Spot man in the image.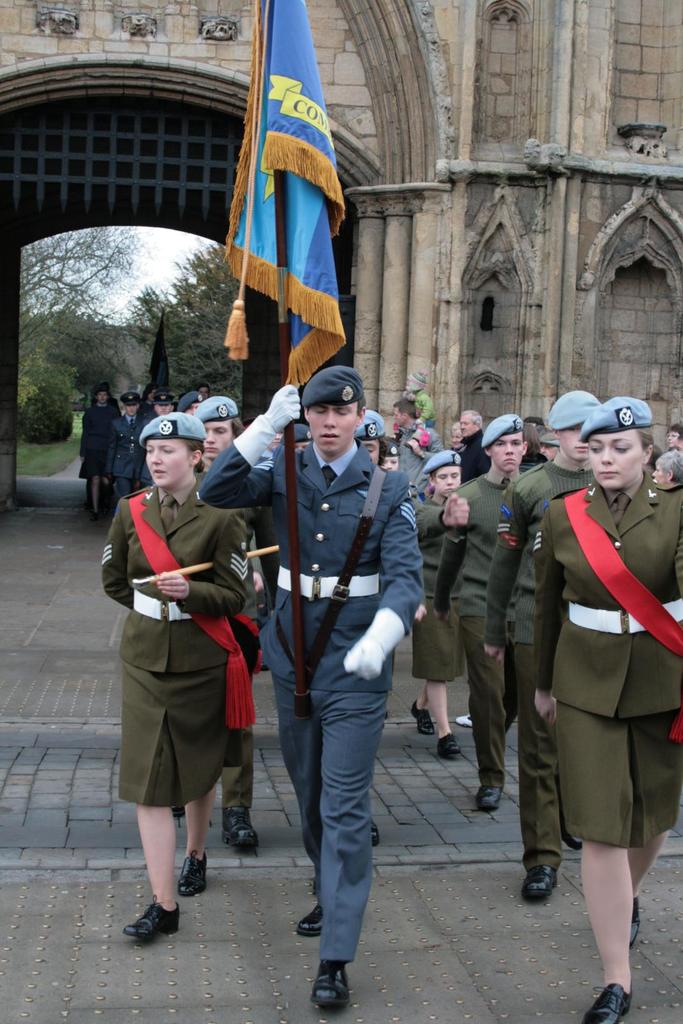
man found at 433/413/533/810.
